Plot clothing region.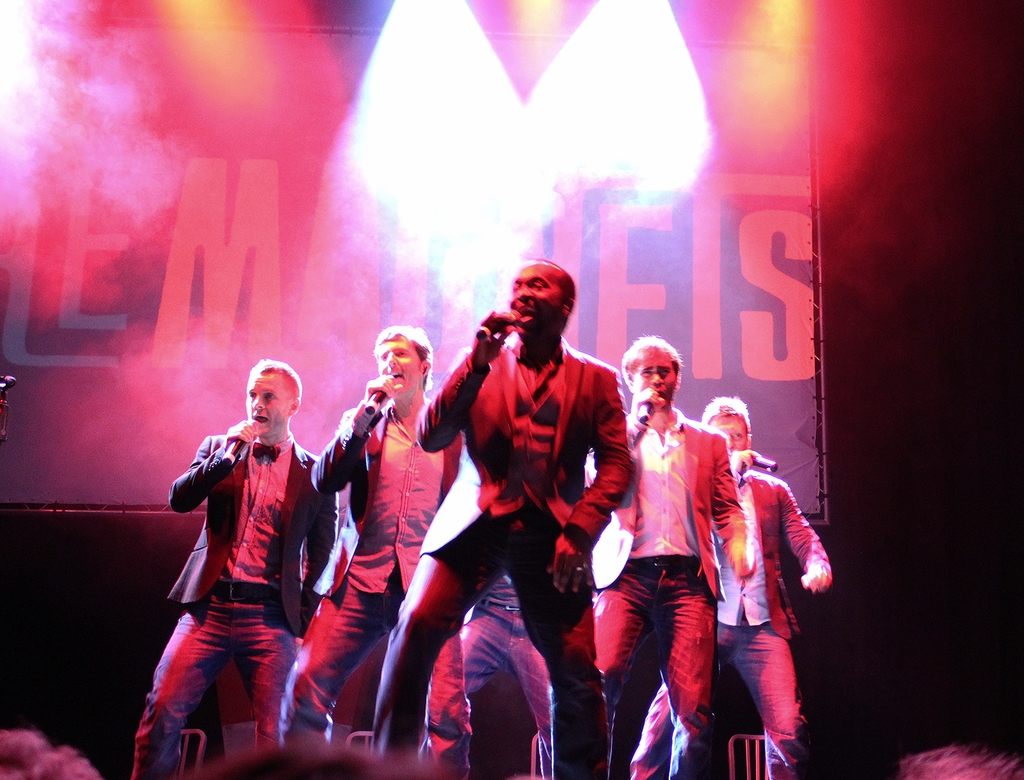
Plotted at region(705, 476, 798, 635).
